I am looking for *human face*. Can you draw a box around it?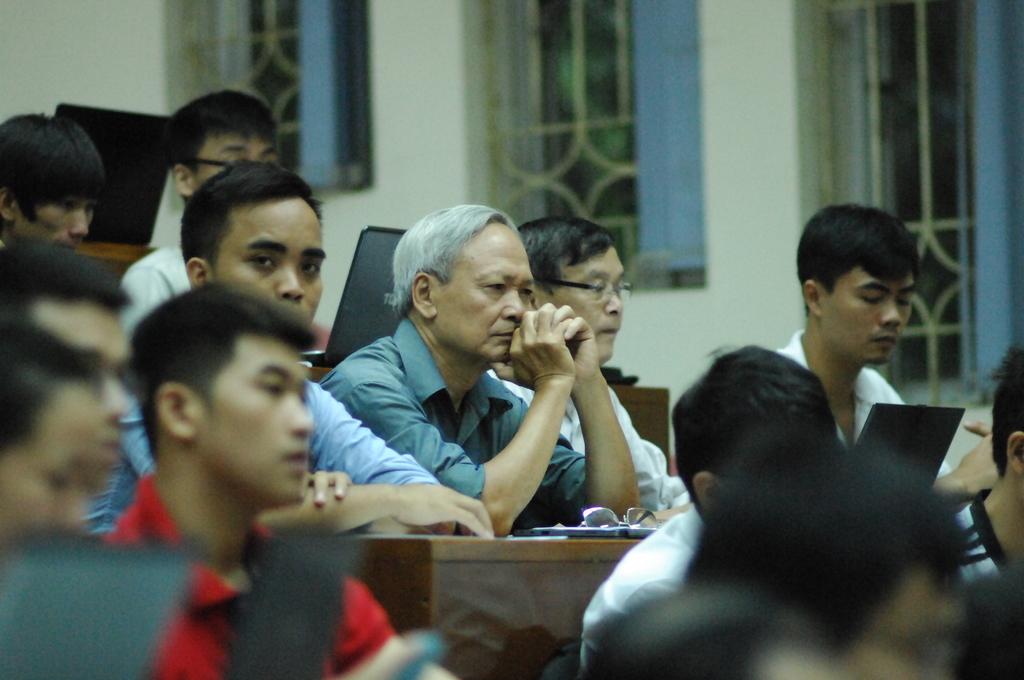
Sure, the bounding box is region(539, 245, 623, 364).
